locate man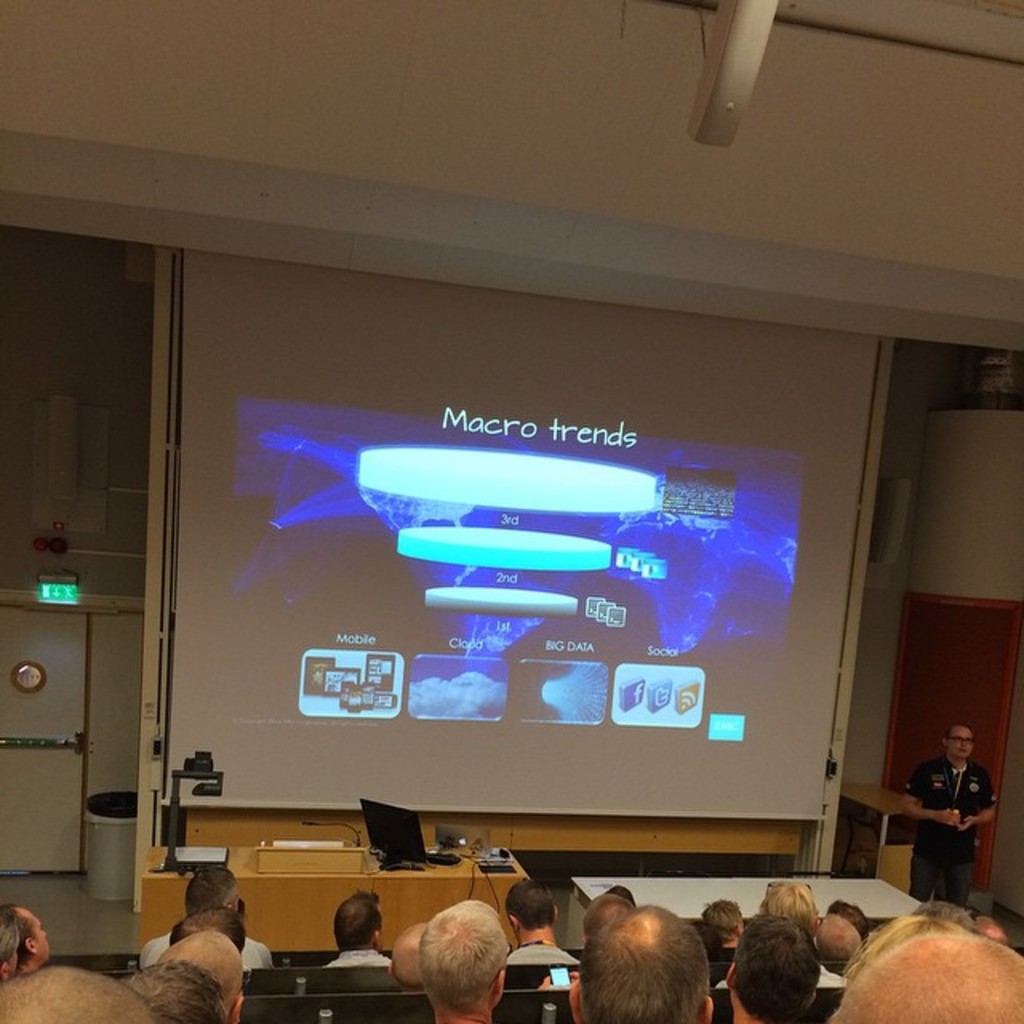
crop(160, 930, 250, 1022)
